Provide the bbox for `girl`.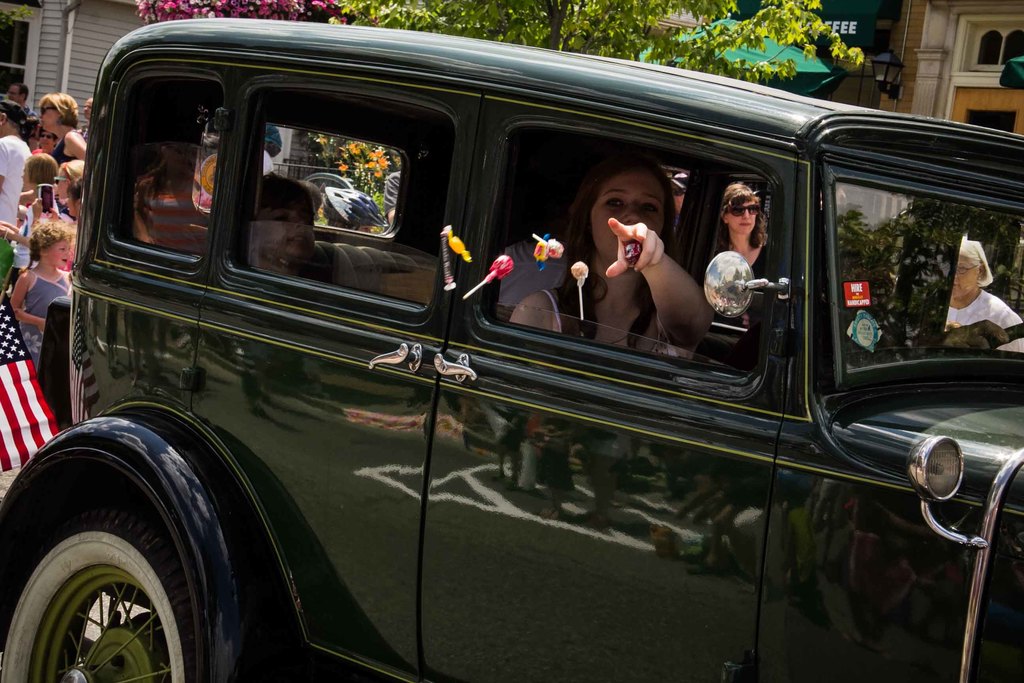
{"left": 250, "top": 183, "right": 335, "bottom": 306}.
